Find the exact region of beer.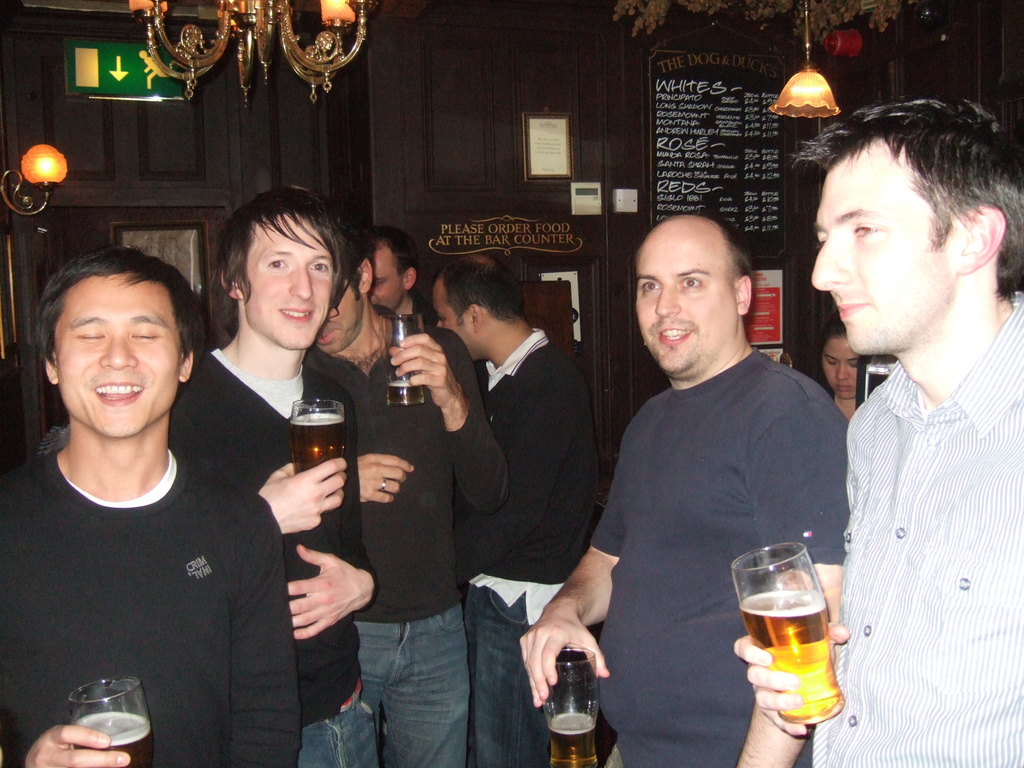
Exact region: BBox(292, 412, 344, 471).
